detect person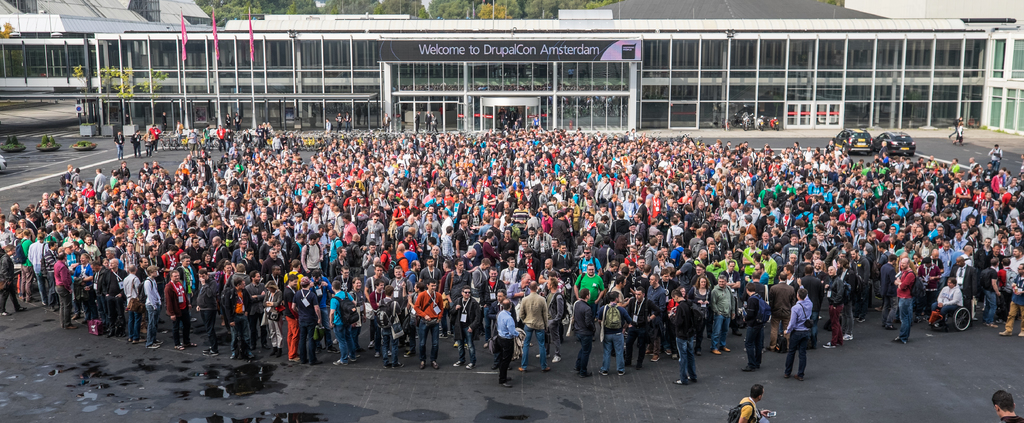
[623, 282, 658, 363]
